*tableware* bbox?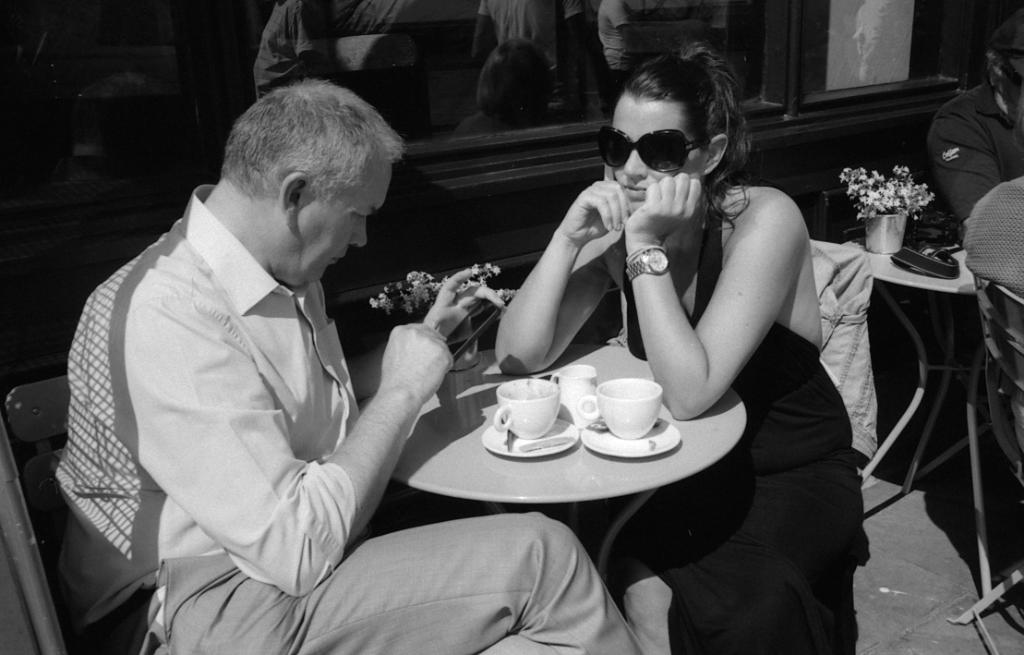
box=[578, 422, 687, 458]
